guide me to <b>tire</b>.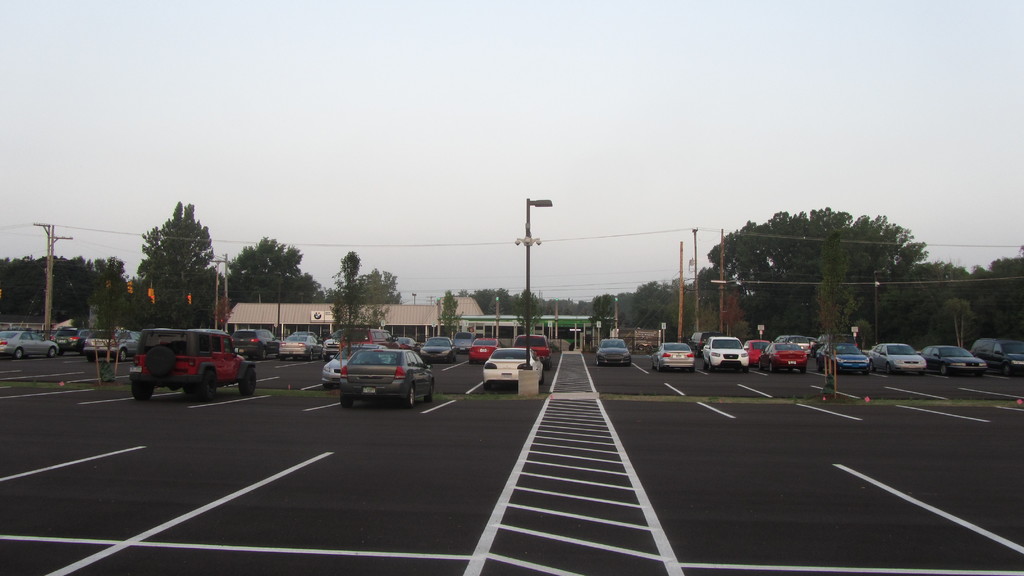
Guidance: 468, 358, 476, 365.
